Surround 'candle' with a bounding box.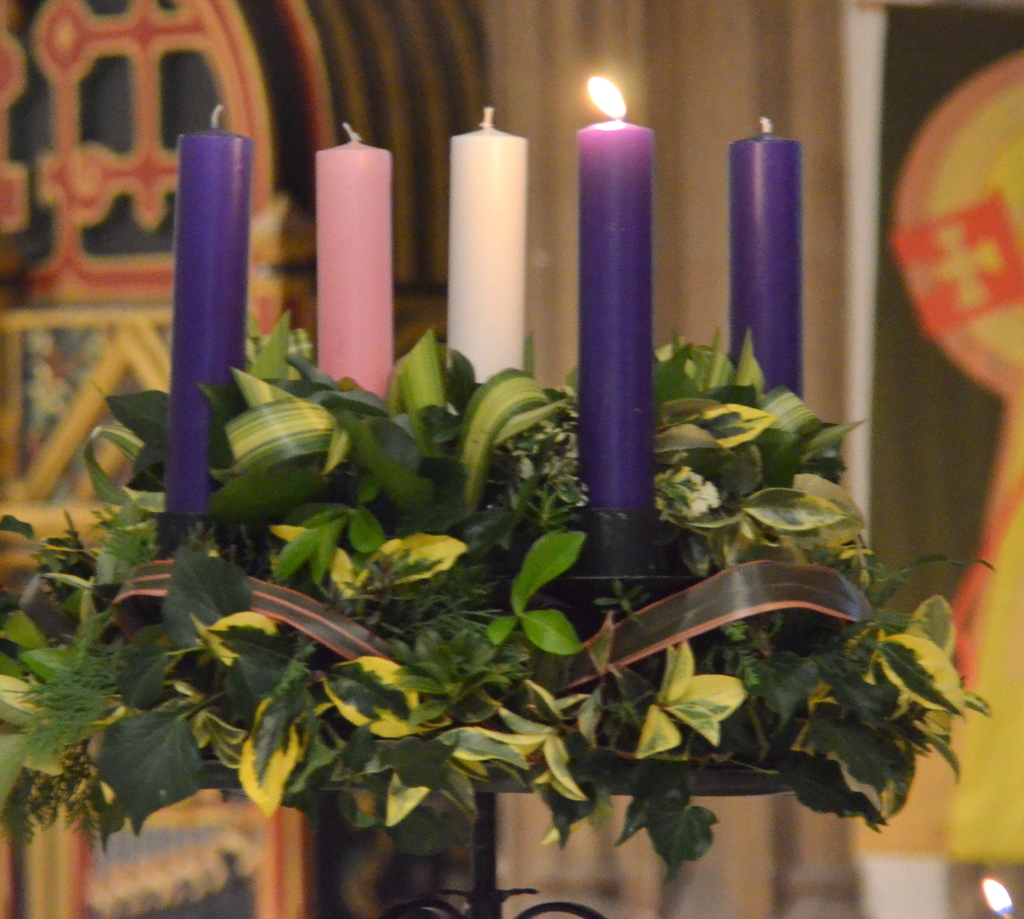
[left=165, top=110, right=247, bottom=517].
